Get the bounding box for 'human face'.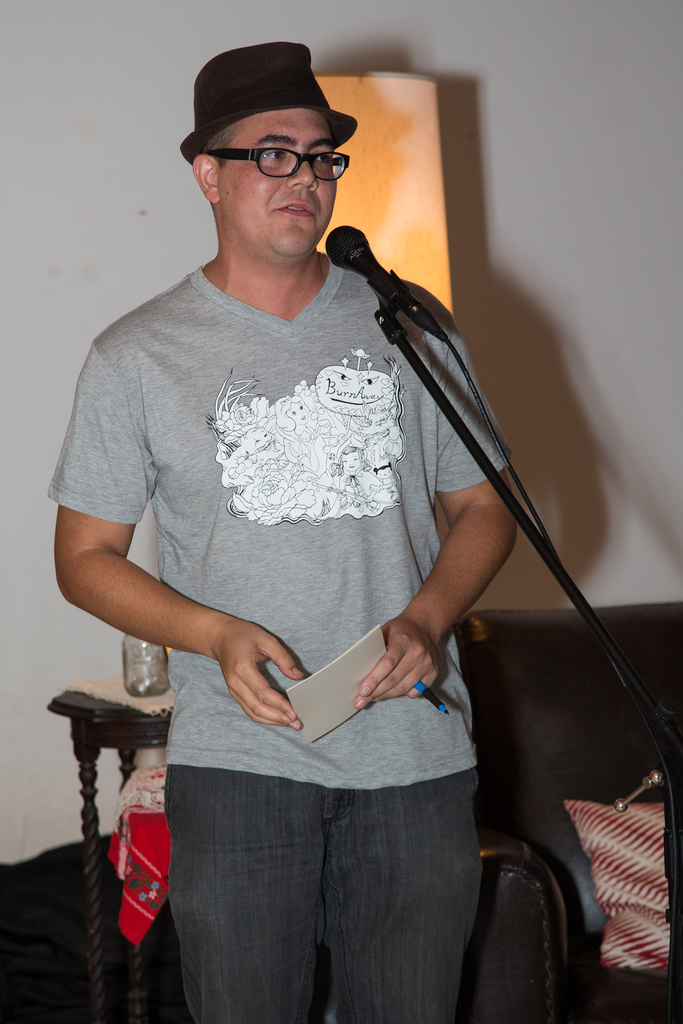
bbox(215, 106, 333, 260).
